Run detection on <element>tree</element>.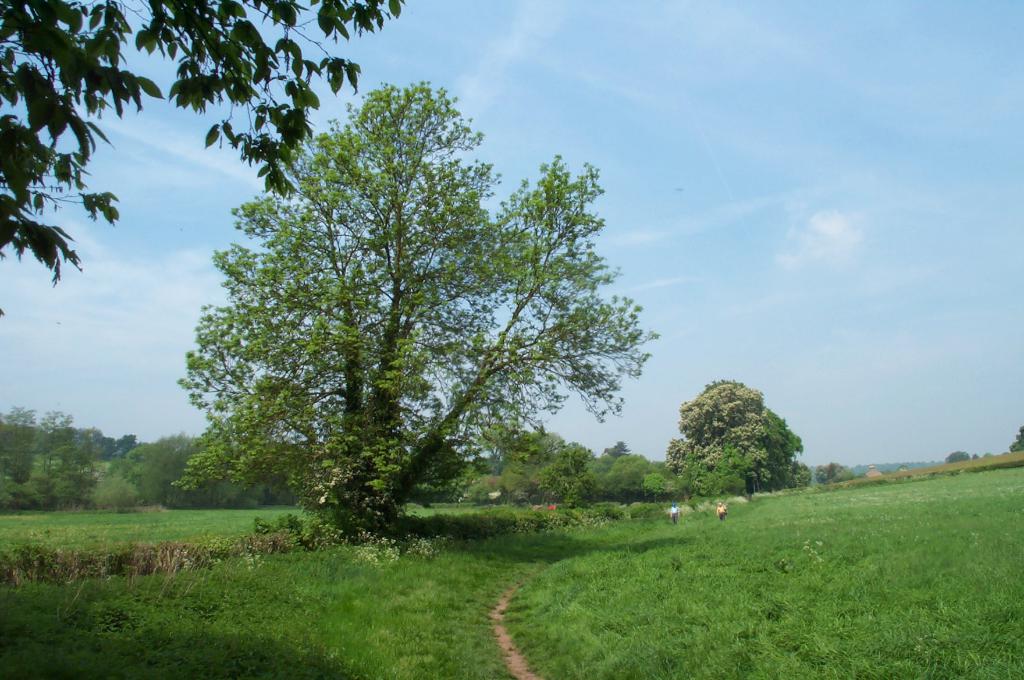
Result: (761, 409, 804, 489).
